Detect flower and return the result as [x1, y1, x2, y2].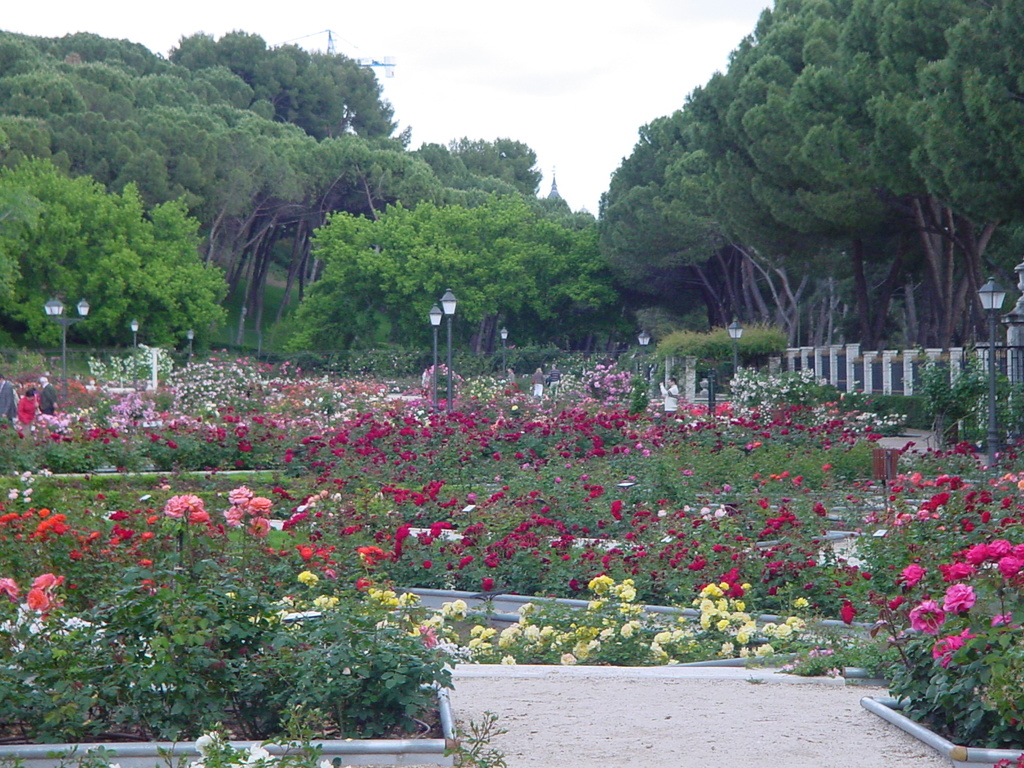
[700, 596, 718, 620].
